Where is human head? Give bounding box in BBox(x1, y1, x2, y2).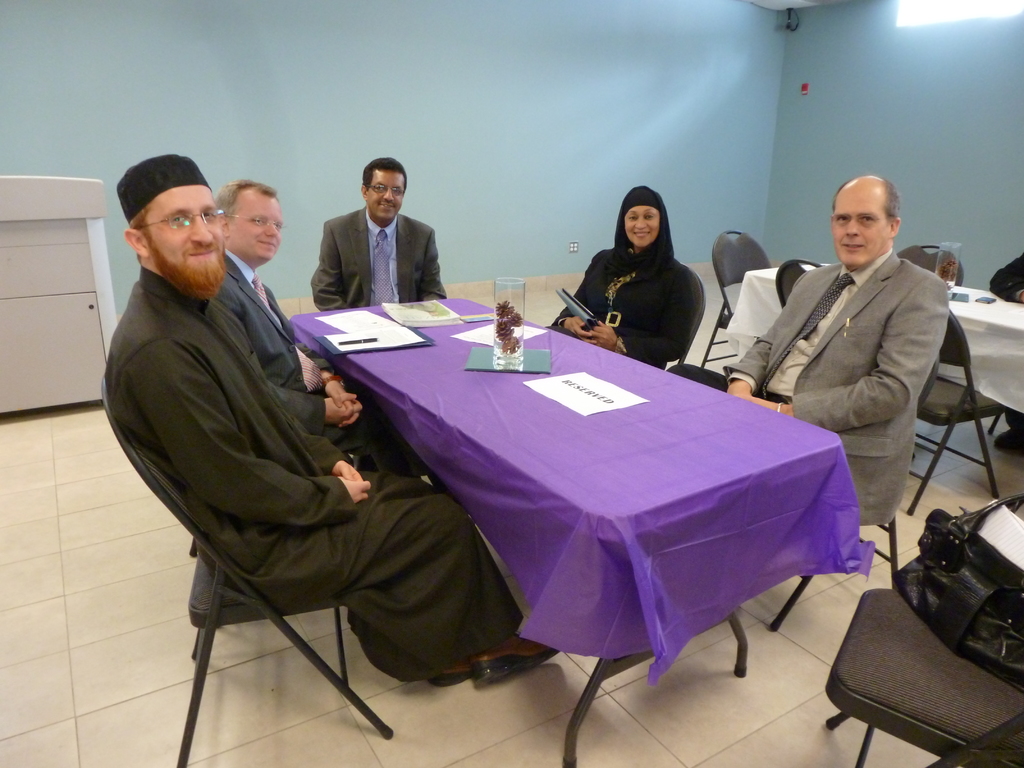
BBox(216, 175, 286, 262).
